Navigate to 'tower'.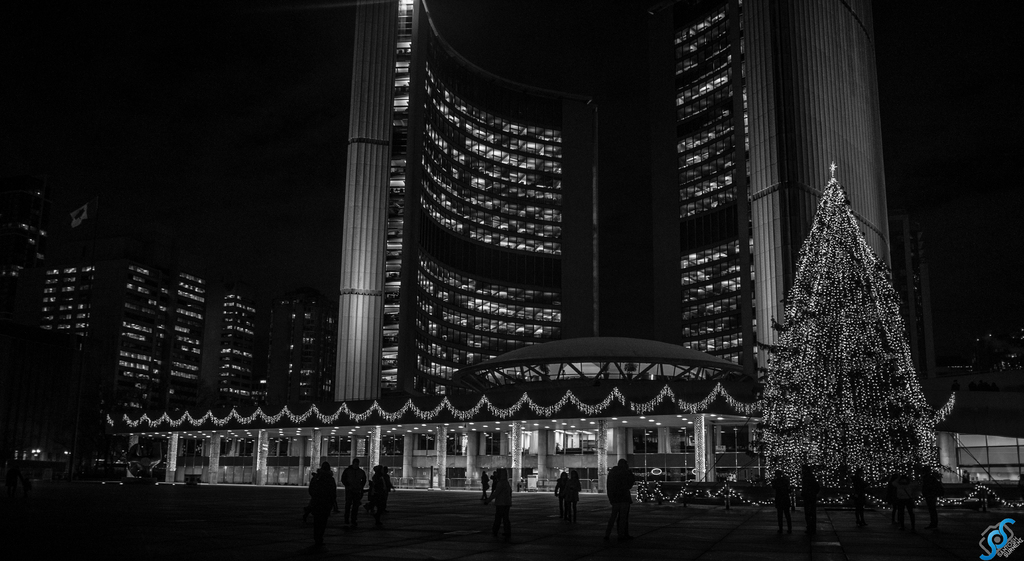
Navigation target: [164, 270, 209, 396].
